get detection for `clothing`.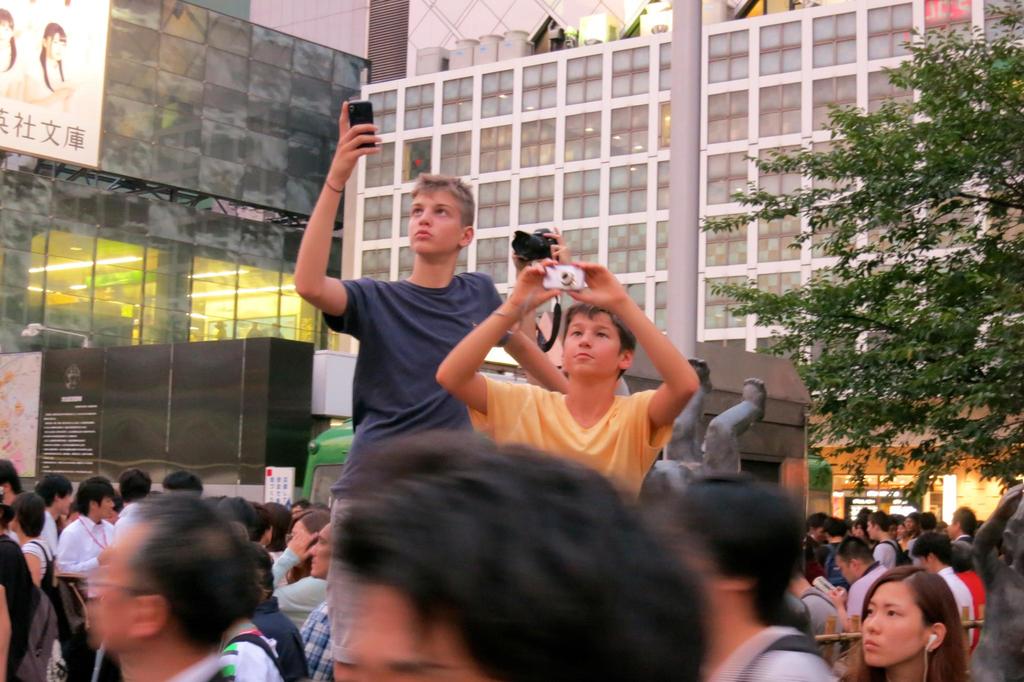
Detection: select_region(828, 558, 894, 617).
